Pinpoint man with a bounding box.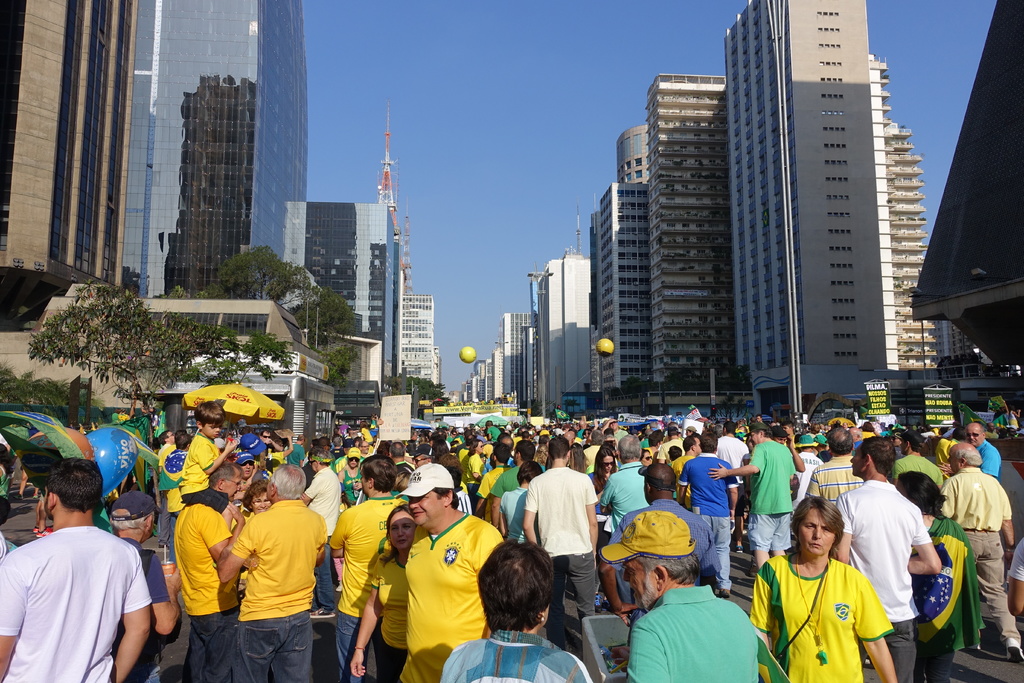
(left=320, top=437, right=331, bottom=448).
